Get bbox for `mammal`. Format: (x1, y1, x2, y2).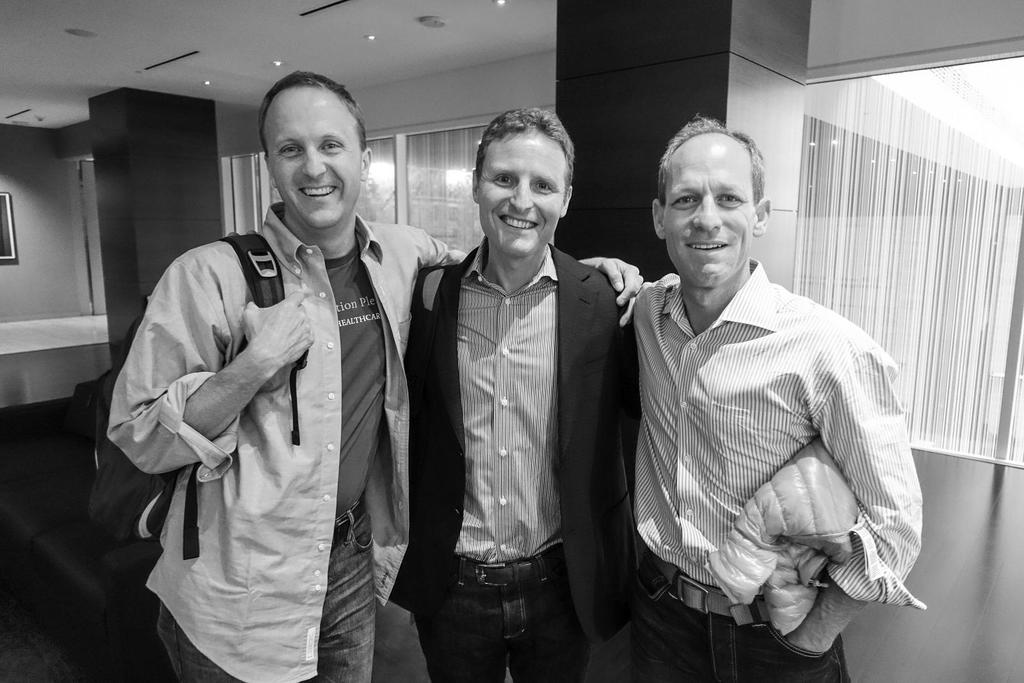
(106, 65, 644, 682).
